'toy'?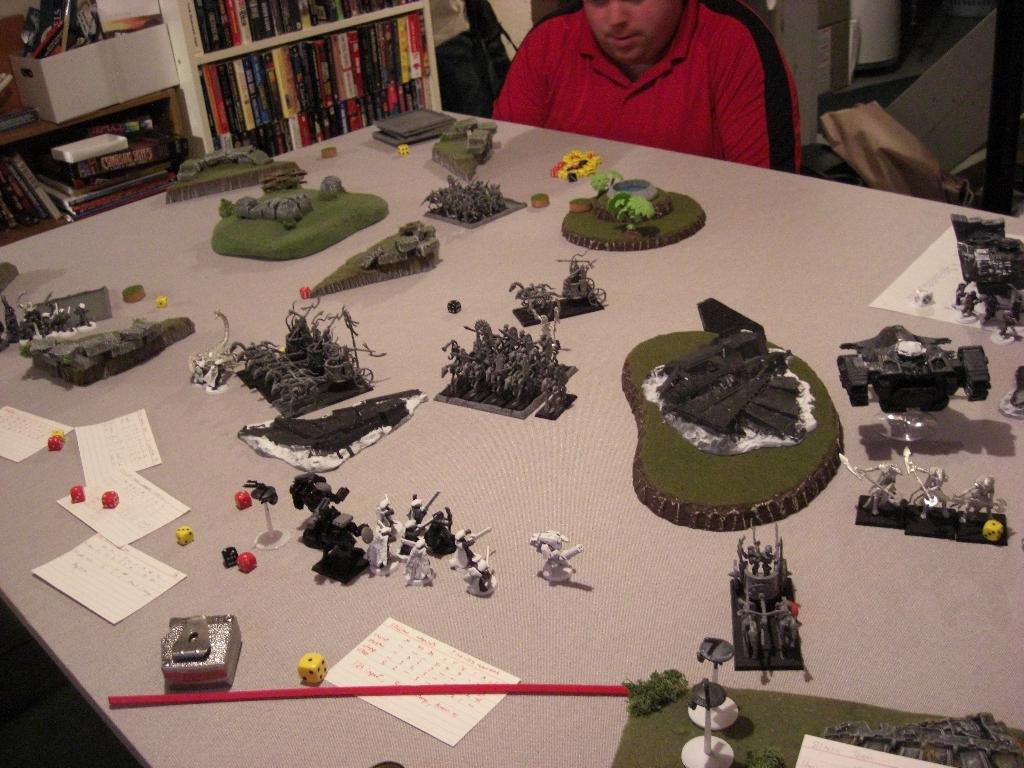
bbox(548, 150, 604, 182)
